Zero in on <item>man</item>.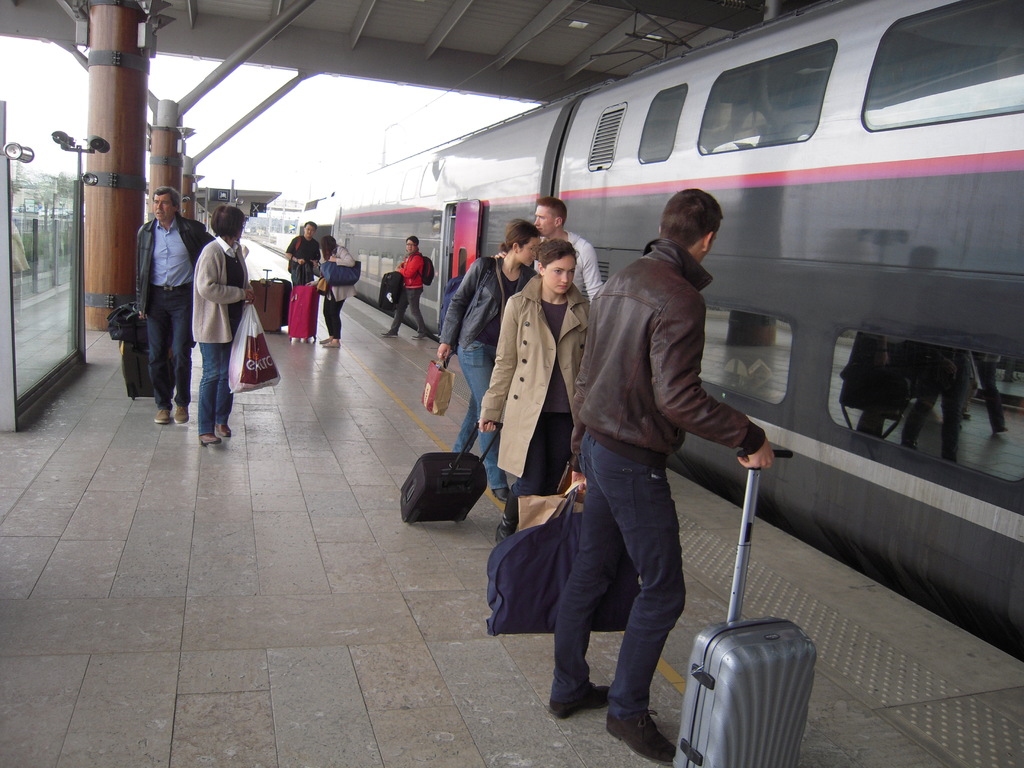
Zeroed in: 126/188/214/419.
